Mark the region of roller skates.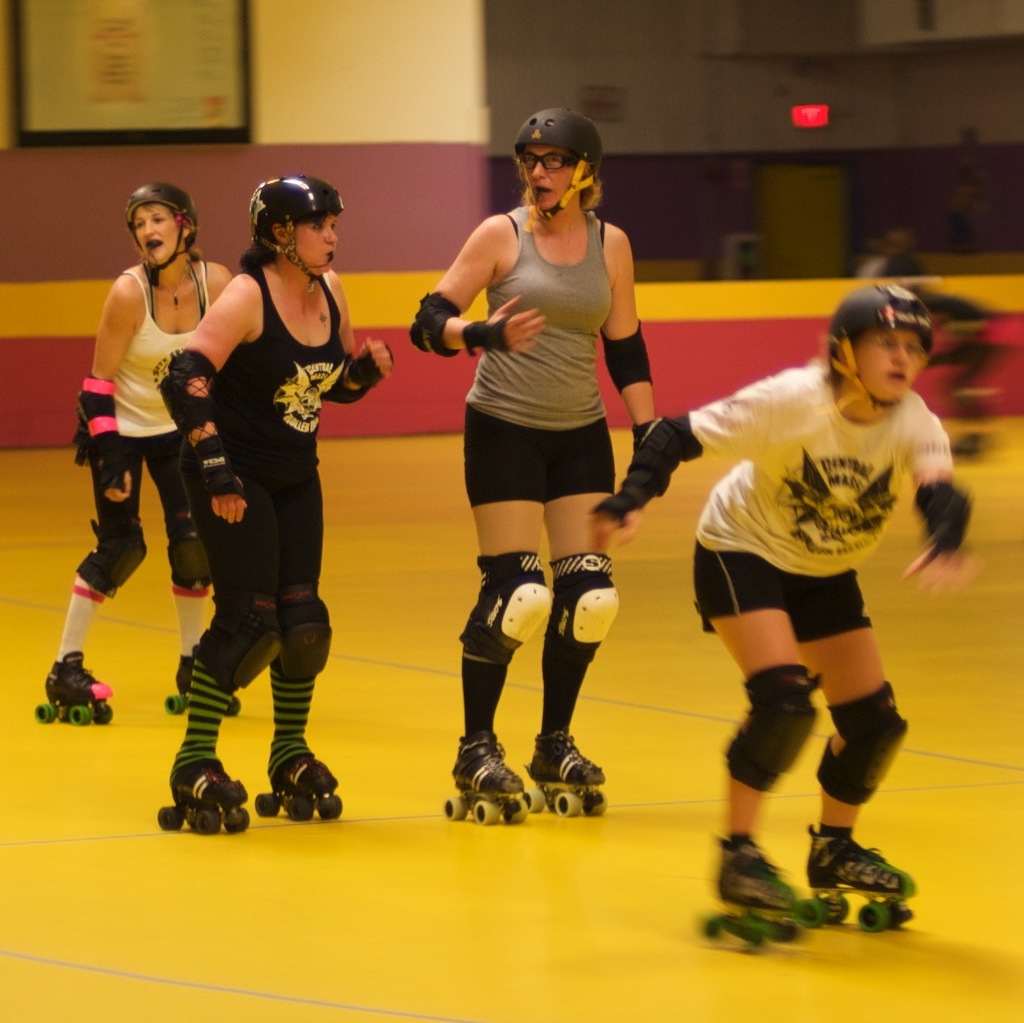
Region: rect(445, 739, 526, 825).
